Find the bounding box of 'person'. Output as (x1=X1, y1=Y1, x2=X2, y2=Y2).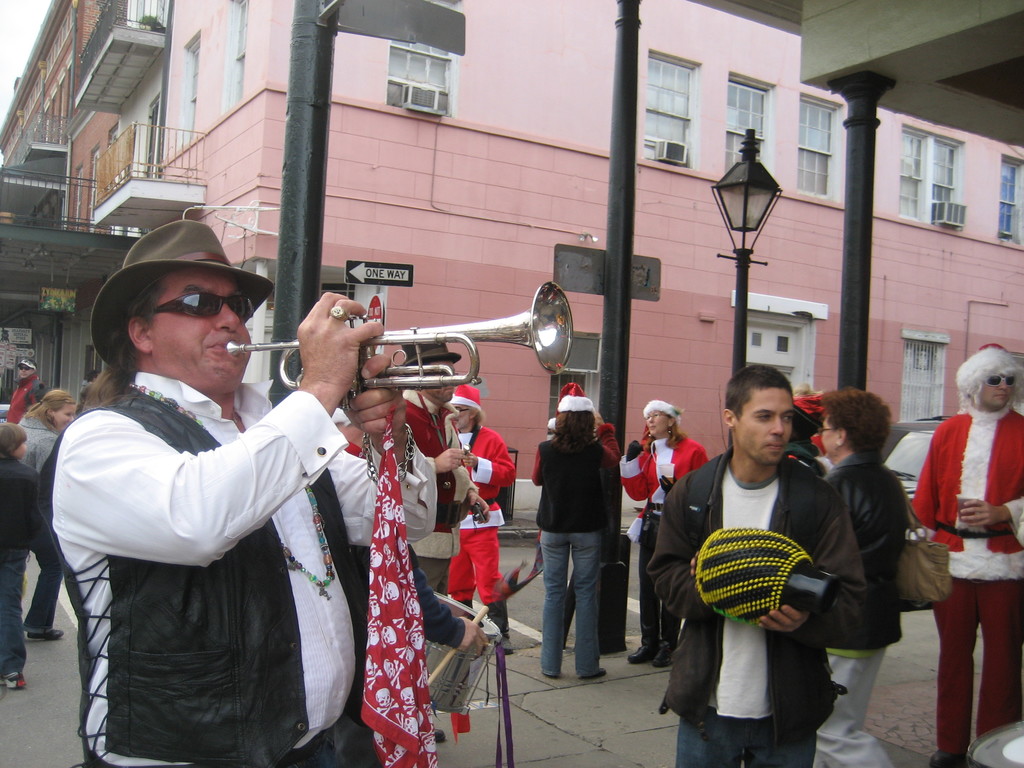
(x1=35, y1=213, x2=386, y2=767).
